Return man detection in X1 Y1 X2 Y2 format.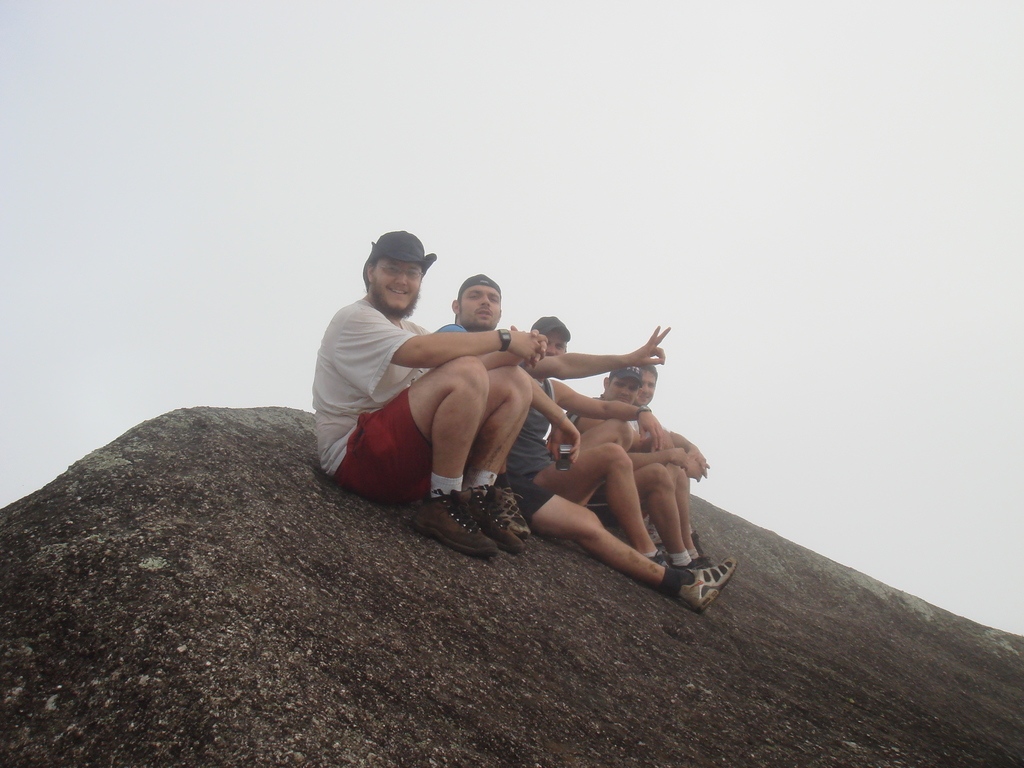
489 319 719 623.
